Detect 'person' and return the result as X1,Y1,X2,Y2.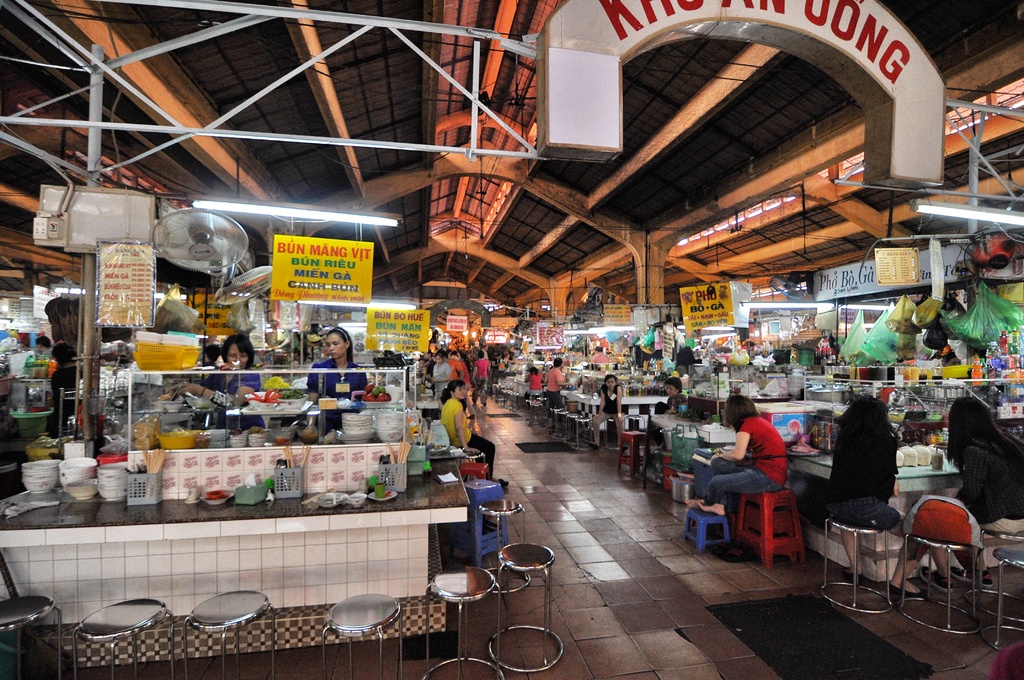
650,376,689,413.
